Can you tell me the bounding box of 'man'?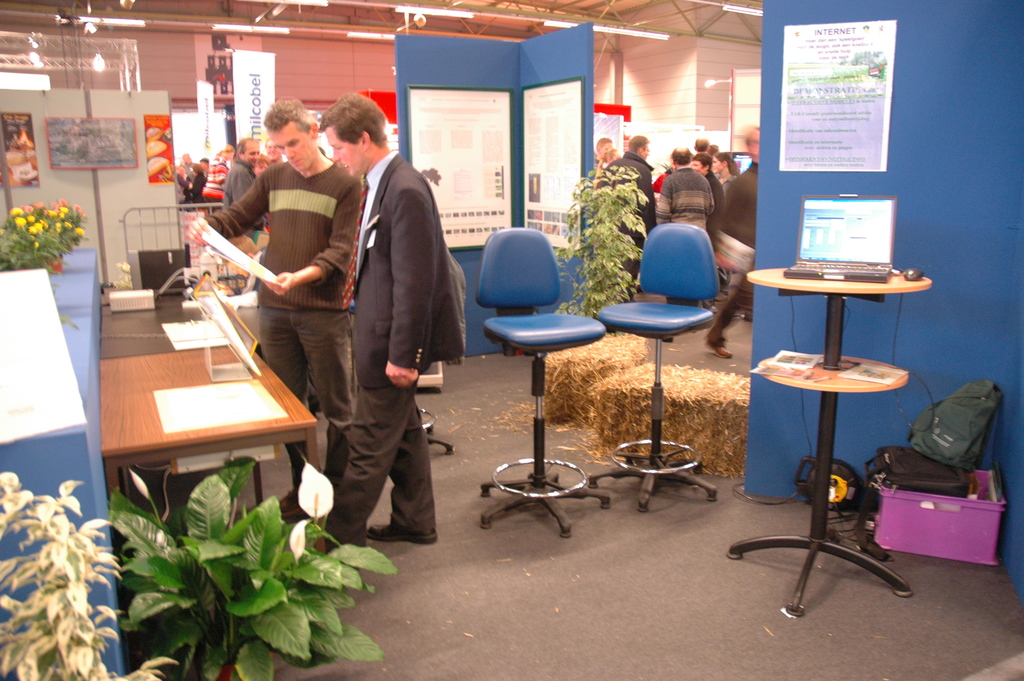
locate(301, 94, 459, 564).
